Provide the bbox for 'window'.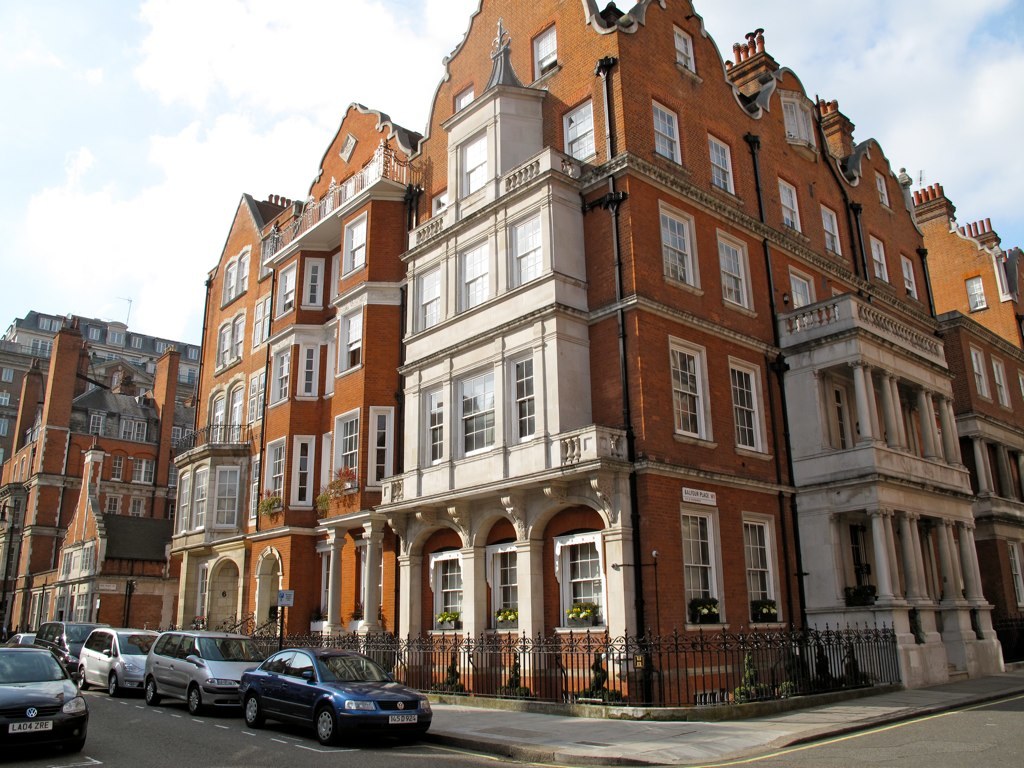
Rect(216, 310, 248, 374).
